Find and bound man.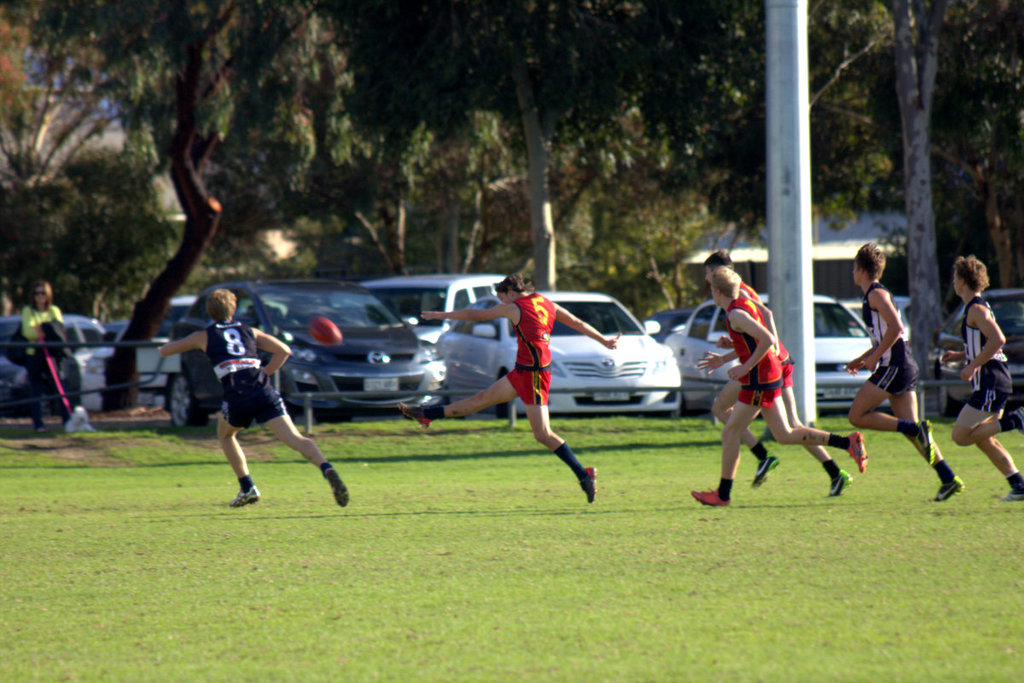
Bound: <box>843,236,966,505</box>.
